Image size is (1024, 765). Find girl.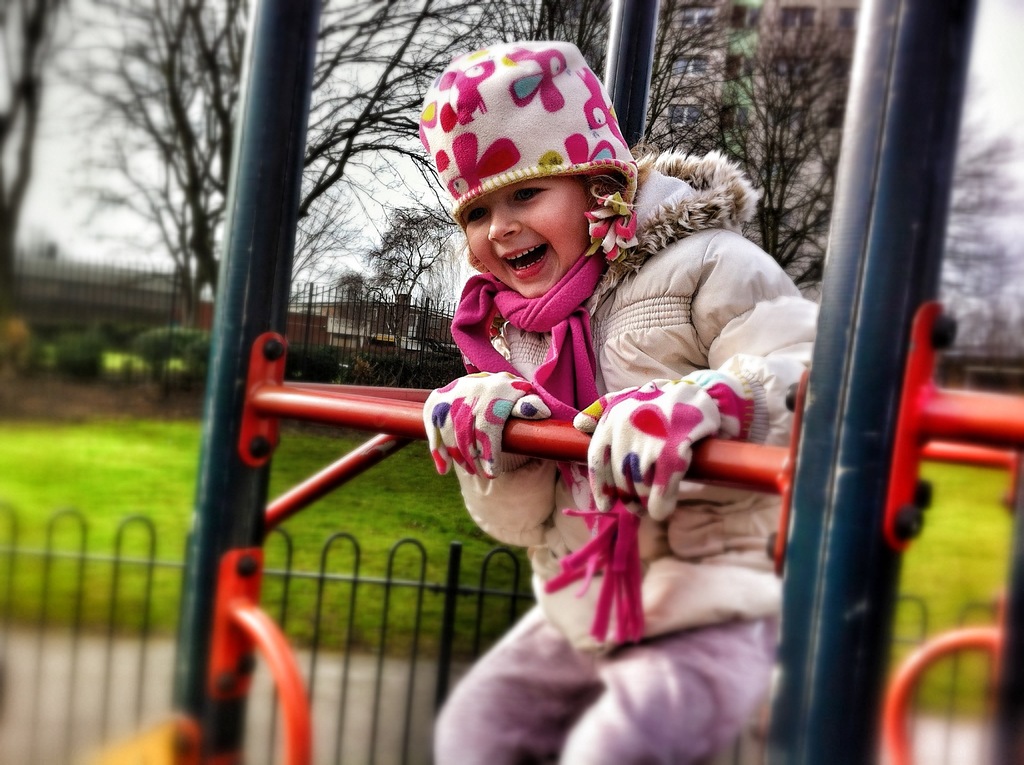
x1=410 y1=33 x2=815 y2=764.
